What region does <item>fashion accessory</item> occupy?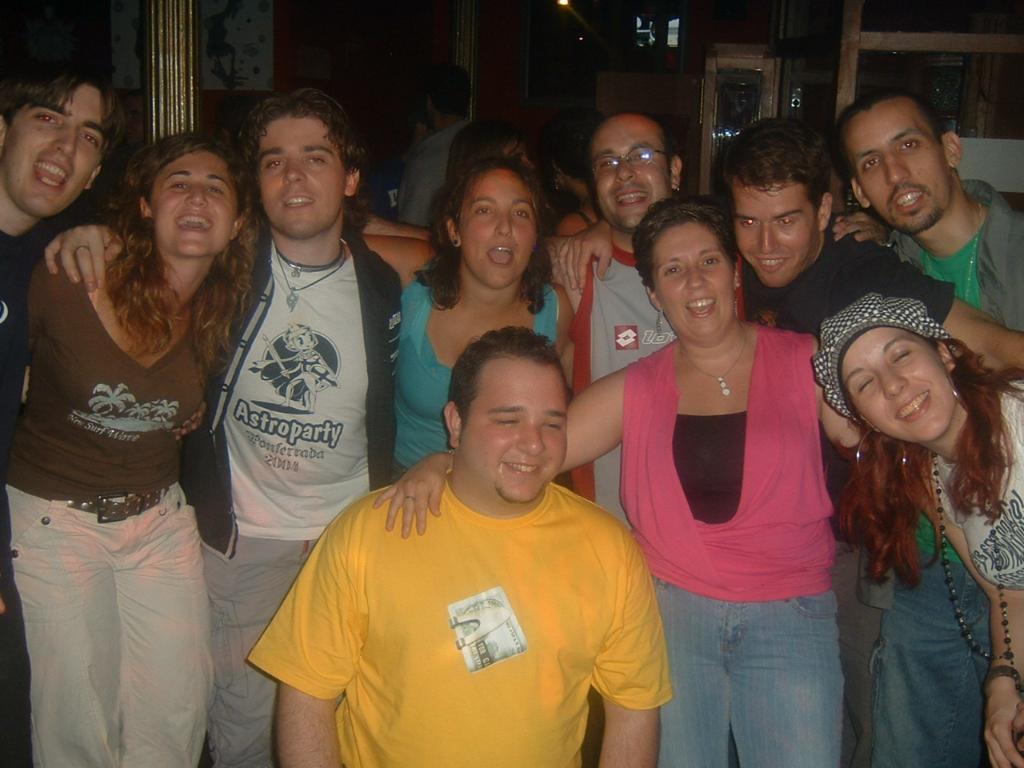
[922,456,1023,682].
